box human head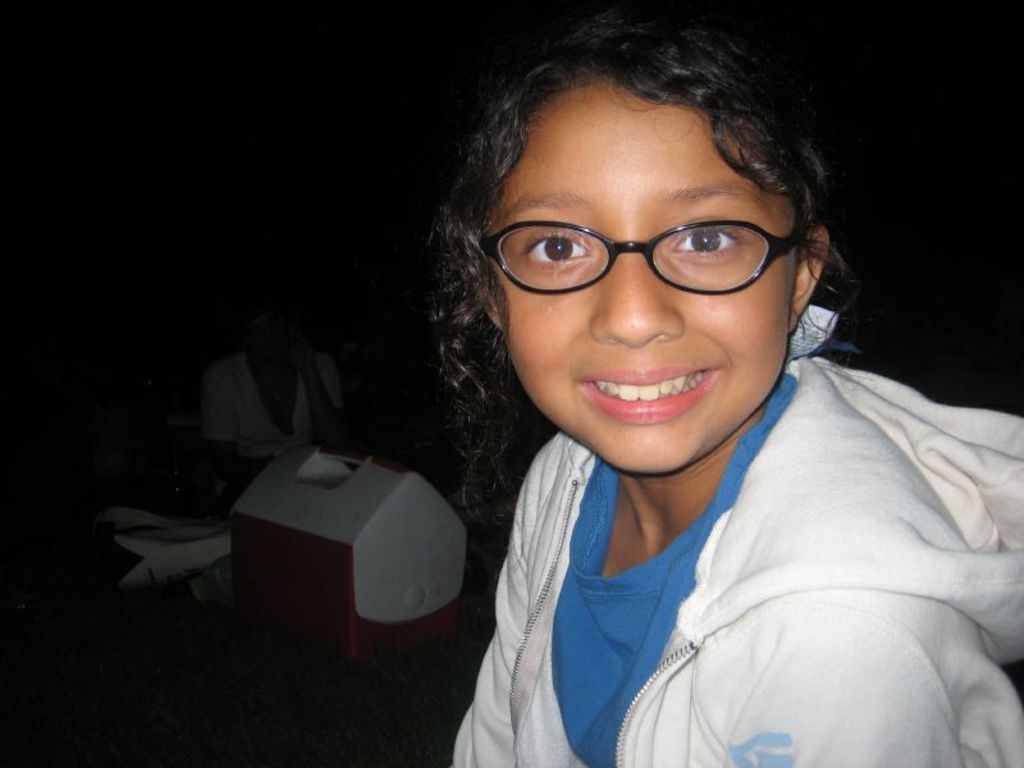
l=438, t=52, r=841, b=452
